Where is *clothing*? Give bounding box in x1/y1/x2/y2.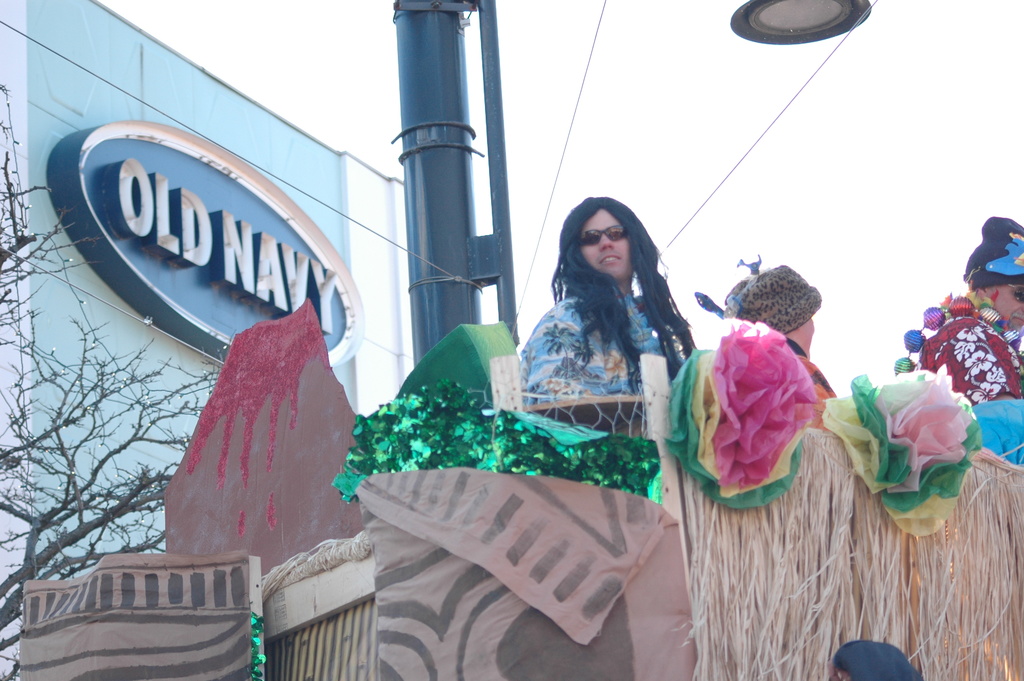
915/308/1023/407.
